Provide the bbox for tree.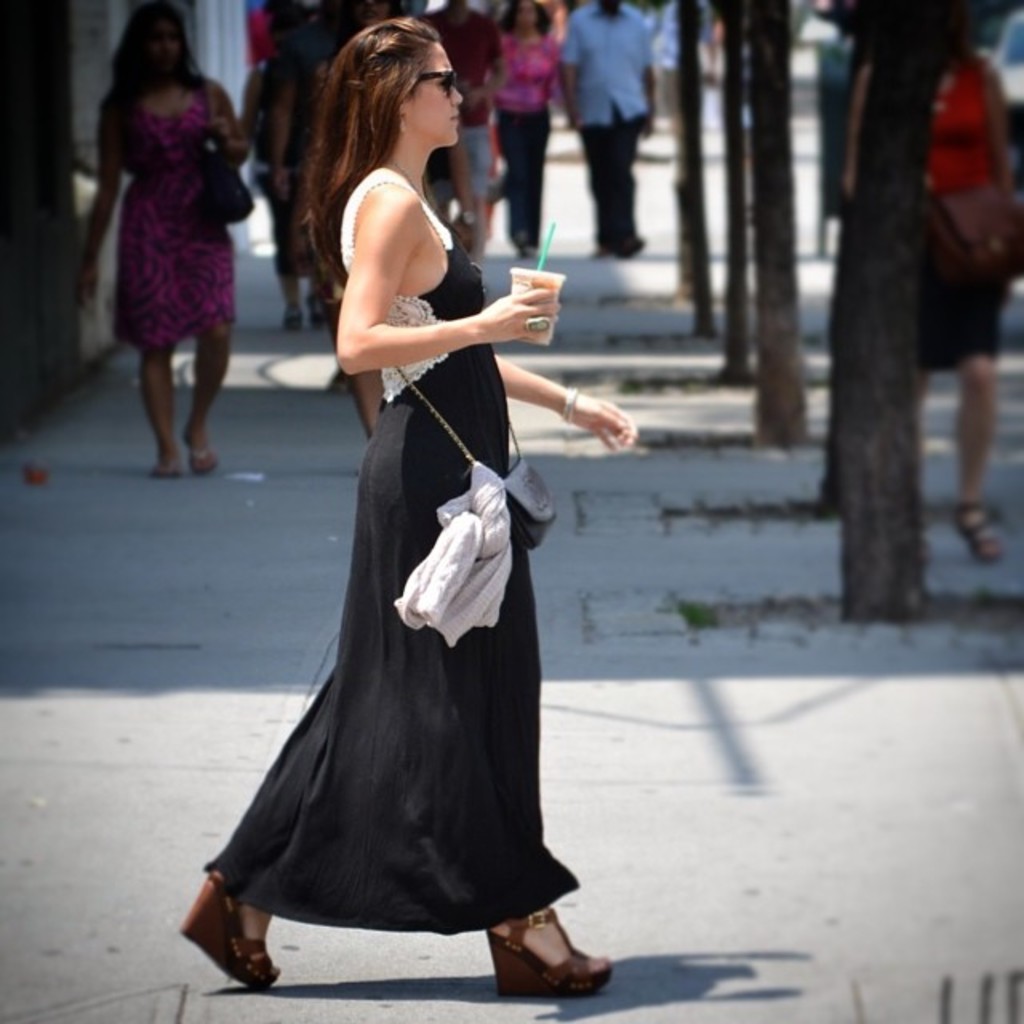
box(664, 0, 722, 344).
